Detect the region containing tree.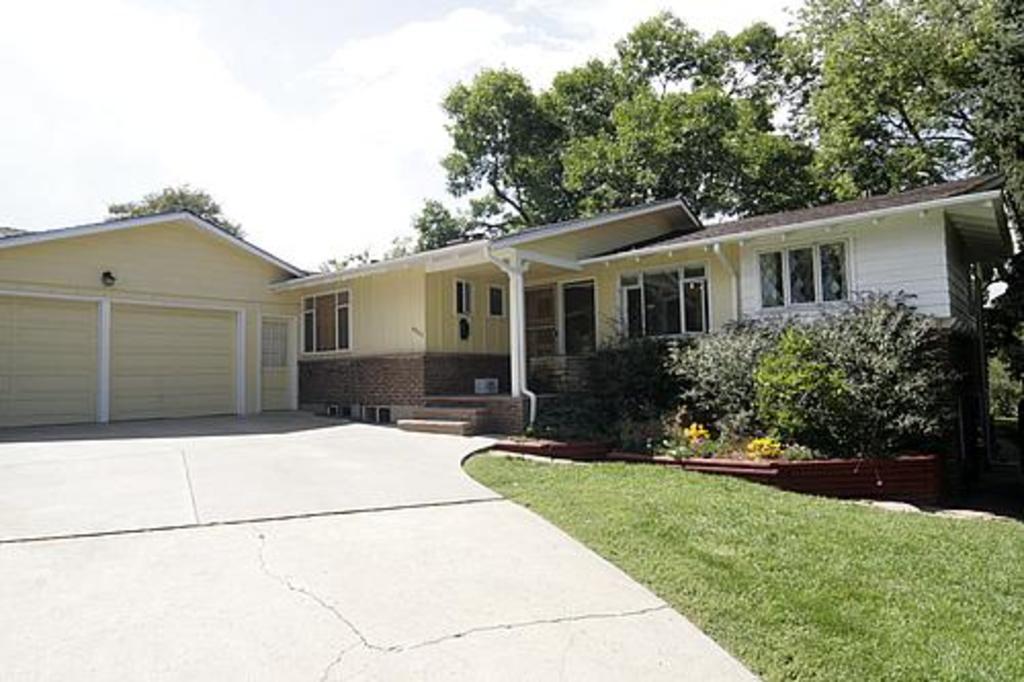
401, 4, 823, 231.
